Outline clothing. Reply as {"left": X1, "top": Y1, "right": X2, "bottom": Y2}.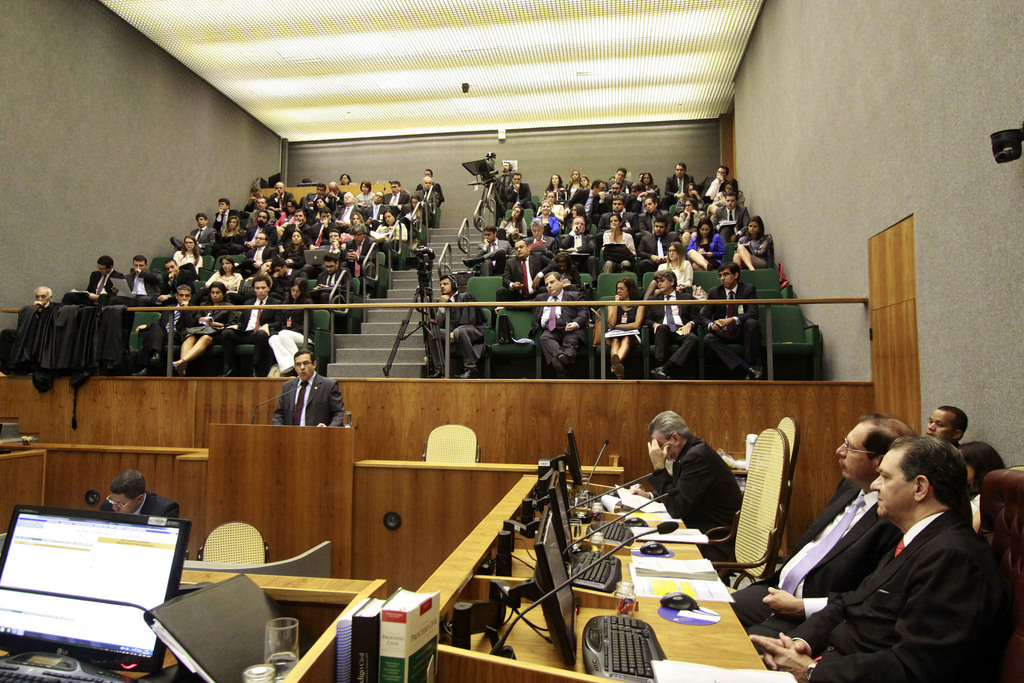
{"left": 603, "top": 208, "right": 641, "bottom": 225}.
